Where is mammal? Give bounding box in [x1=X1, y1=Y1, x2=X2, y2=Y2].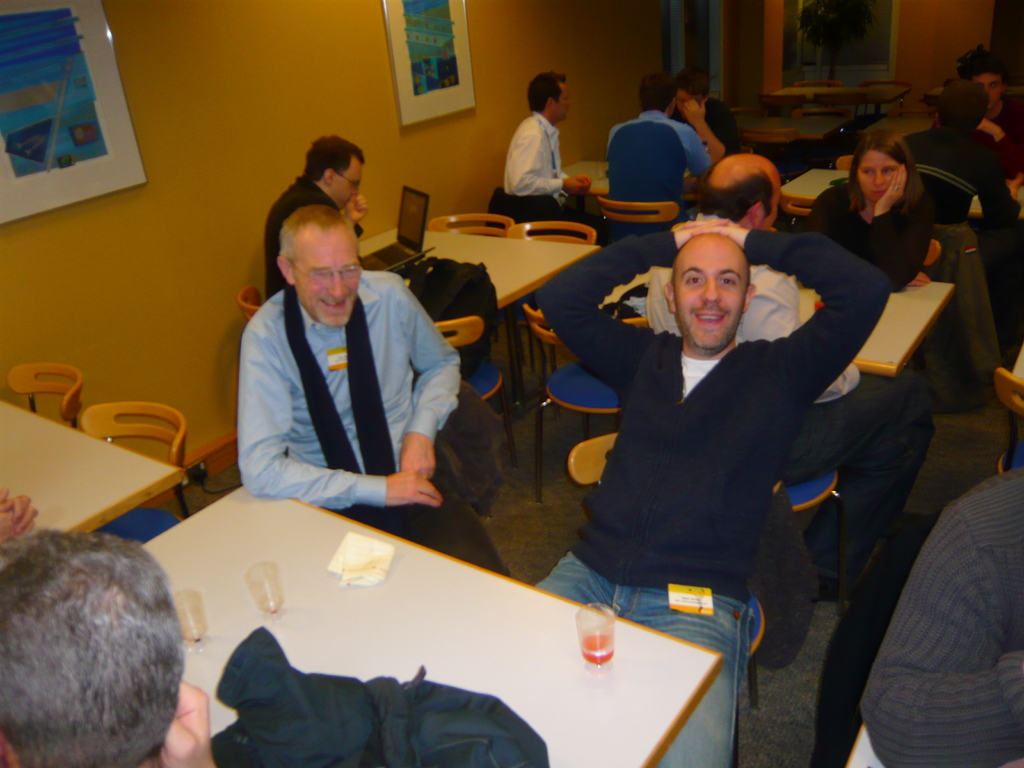
[x1=533, y1=221, x2=888, y2=767].
